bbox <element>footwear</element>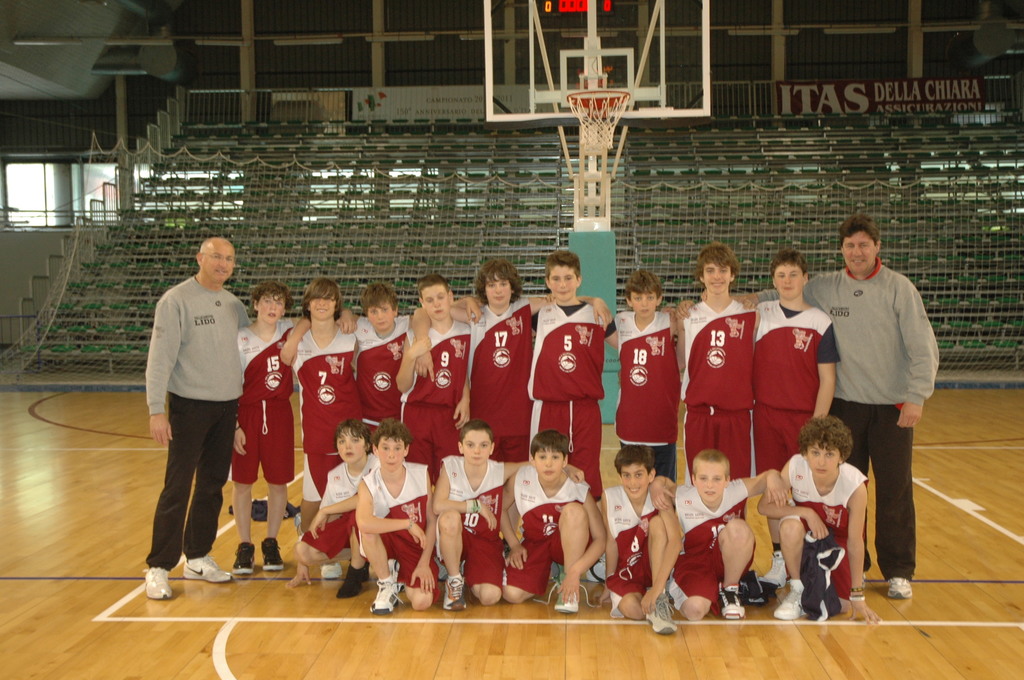
Rect(186, 555, 232, 578)
